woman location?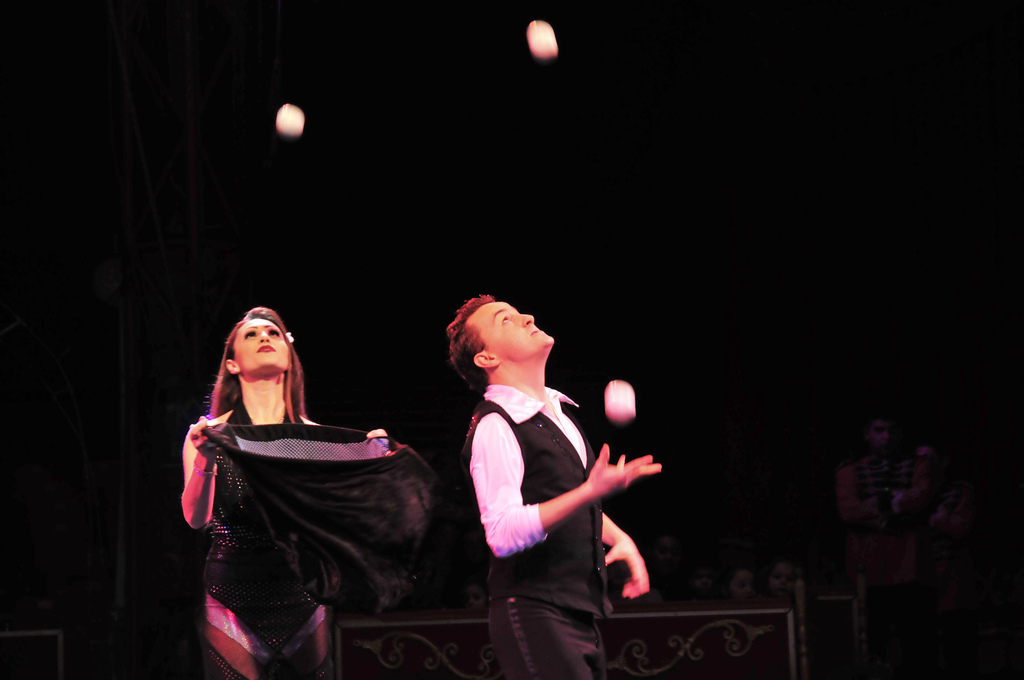
{"x1": 174, "y1": 294, "x2": 444, "y2": 650}
